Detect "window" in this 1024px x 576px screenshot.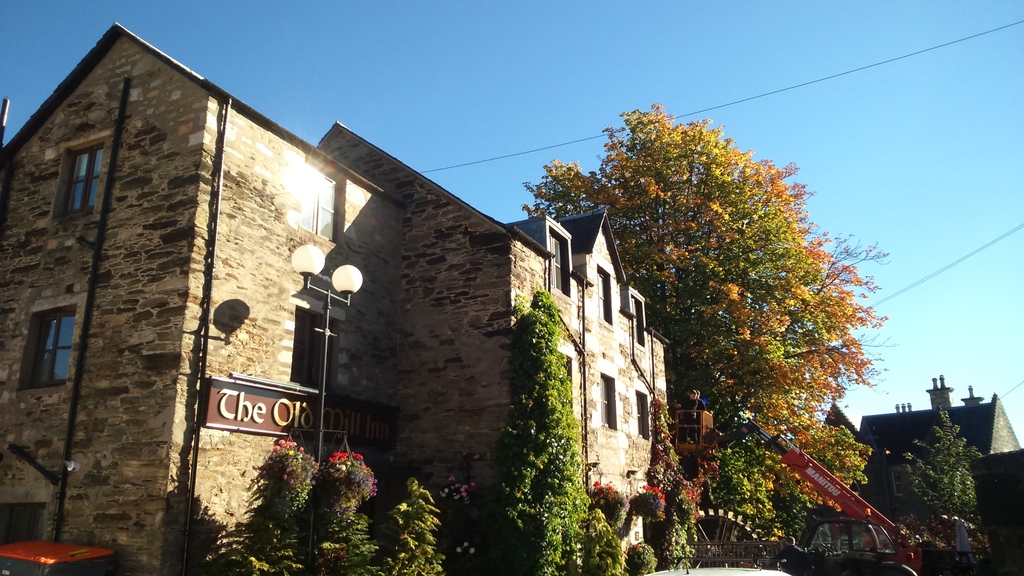
Detection: [593,264,611,319].
